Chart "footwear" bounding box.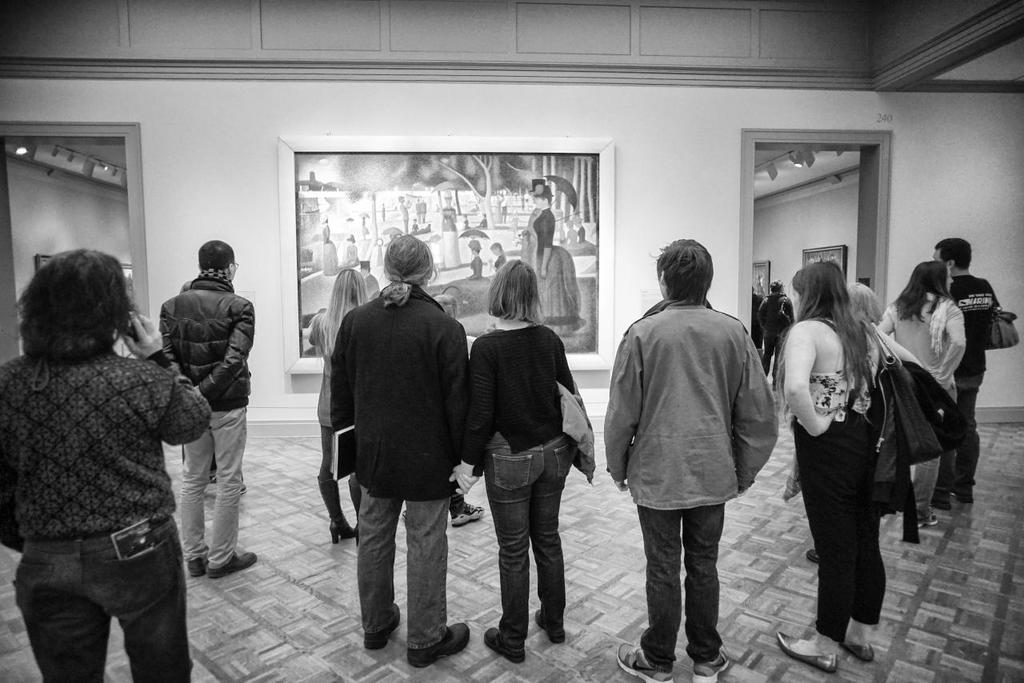
Charted: select_region(314, 470, 360, 545).
